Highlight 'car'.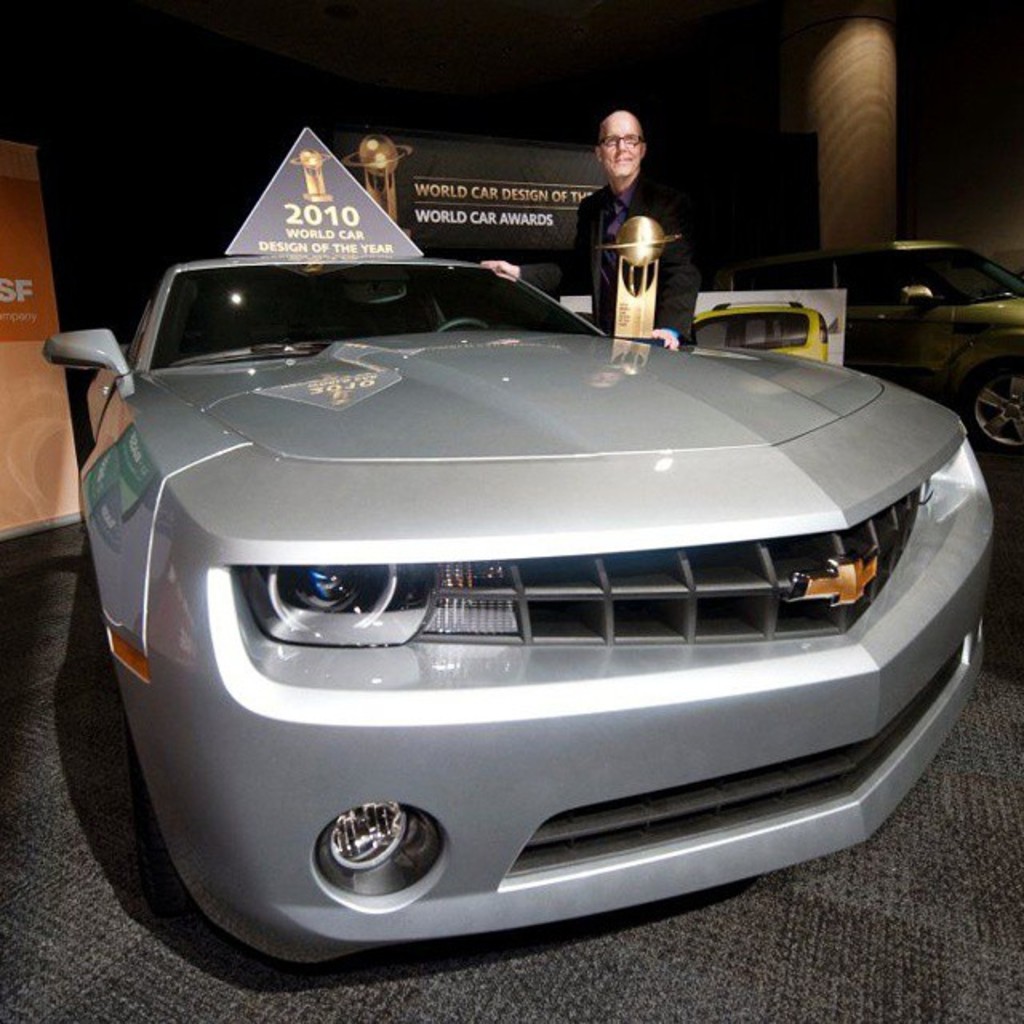
Highlighted region: bbox=(45, 248, 1002, 965).
